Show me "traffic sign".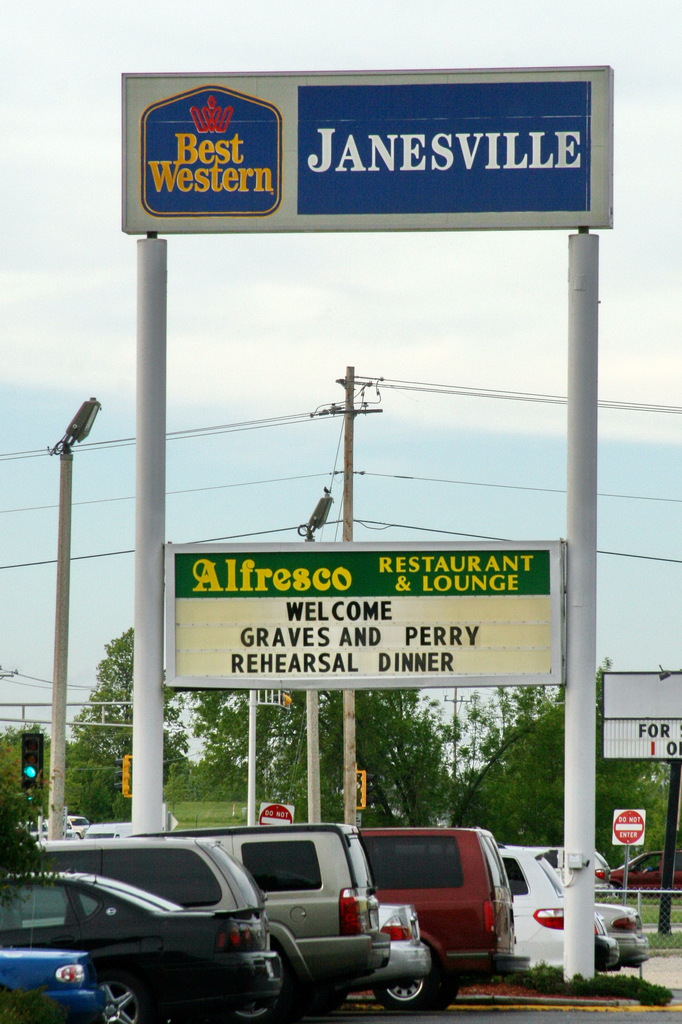
"traffic sign" is here: bbox=[22, 735, 42, 791].
